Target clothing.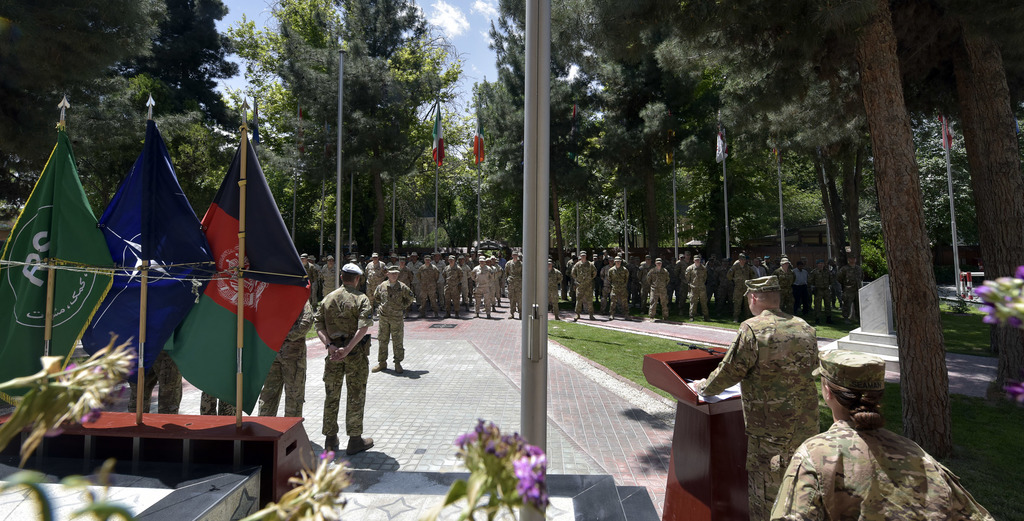
Target region: pyautogui.locateOnScreen(503, 258, 525, 319).
